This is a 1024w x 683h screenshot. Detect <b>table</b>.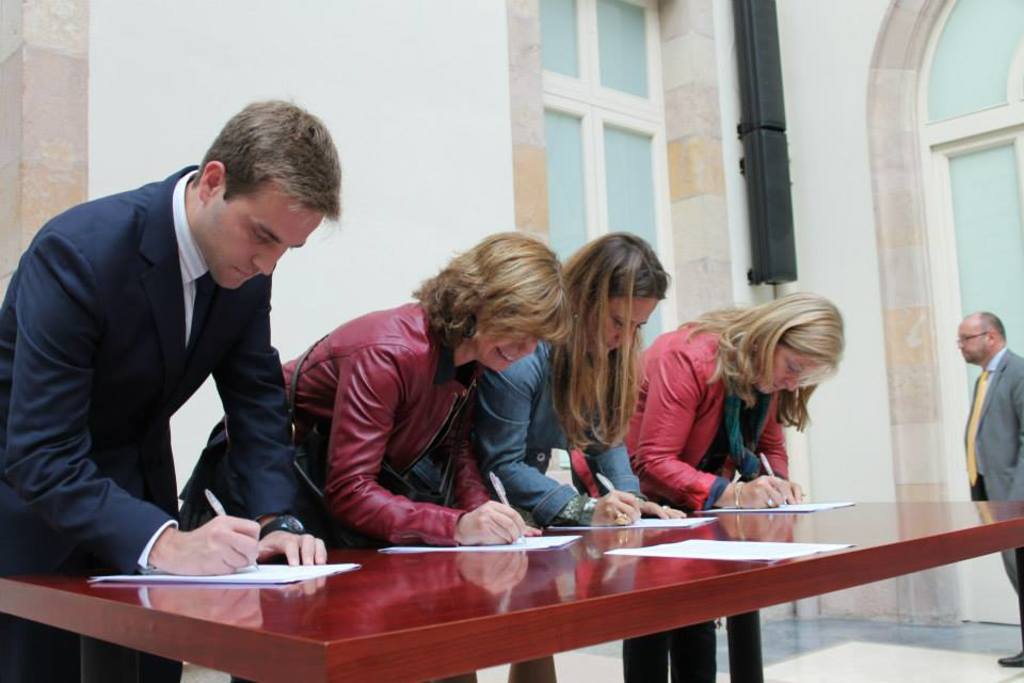
x1=63 y1=493 x2=976 y2=682.
